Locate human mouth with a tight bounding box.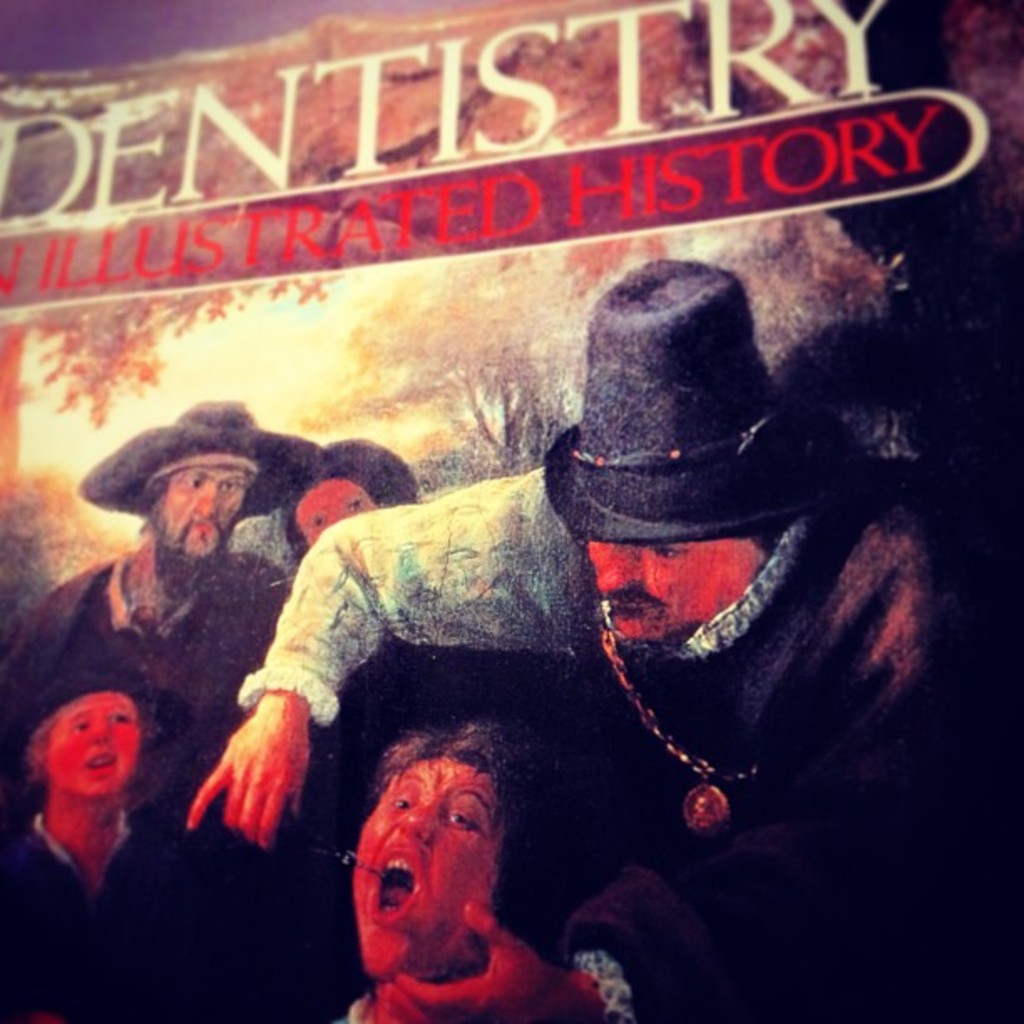
<box>606,591,654,622</box>.
